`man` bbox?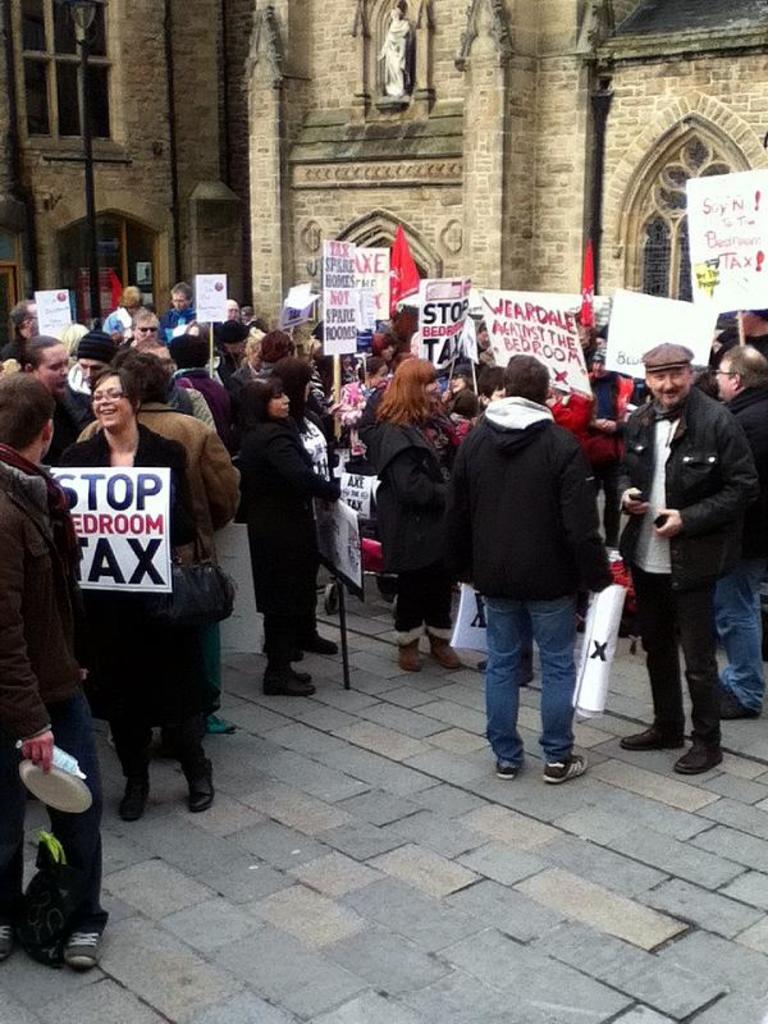
left=127, top=307, right=161, bottom=355
